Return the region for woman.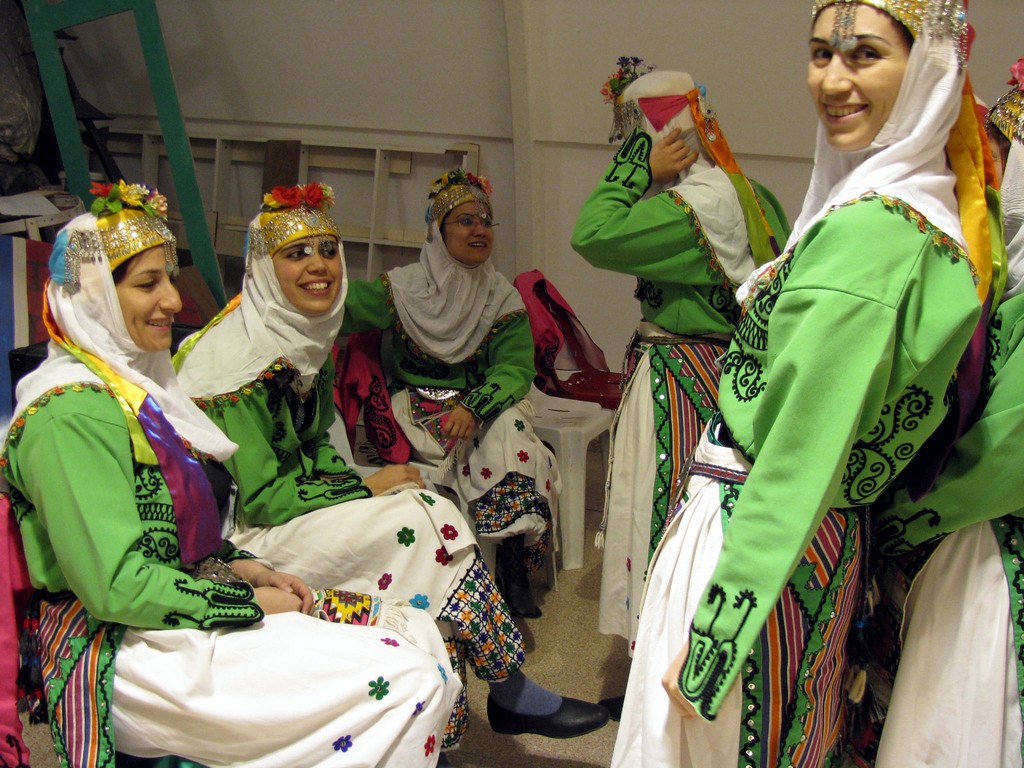
x1=346 y1=168 x2=563 y2=614.
